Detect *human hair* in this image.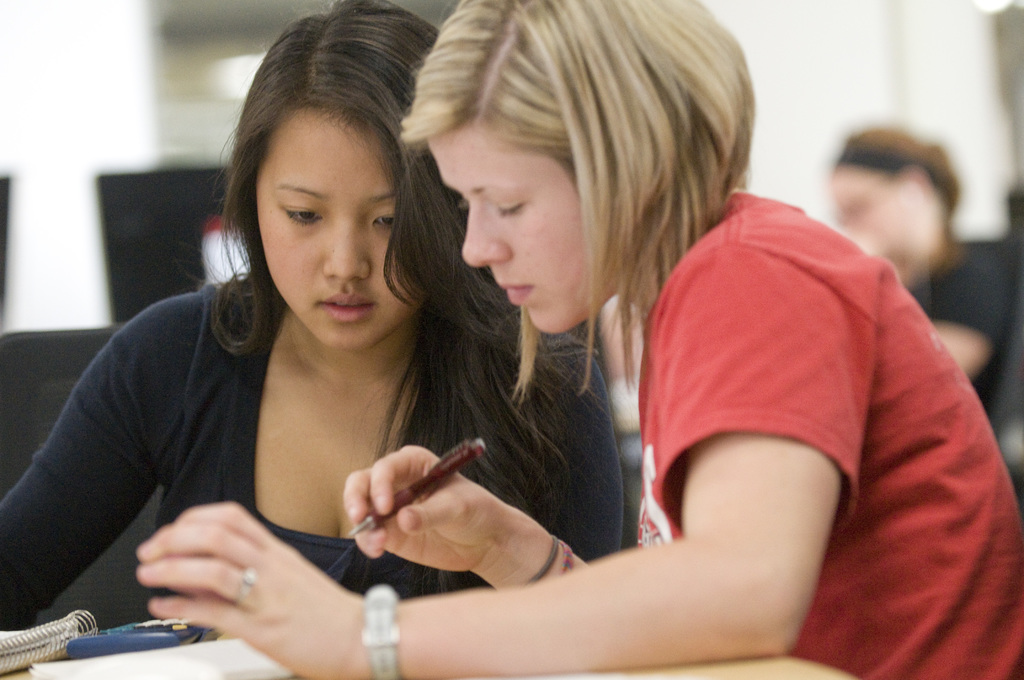
Detection: [186,0,590,503].
